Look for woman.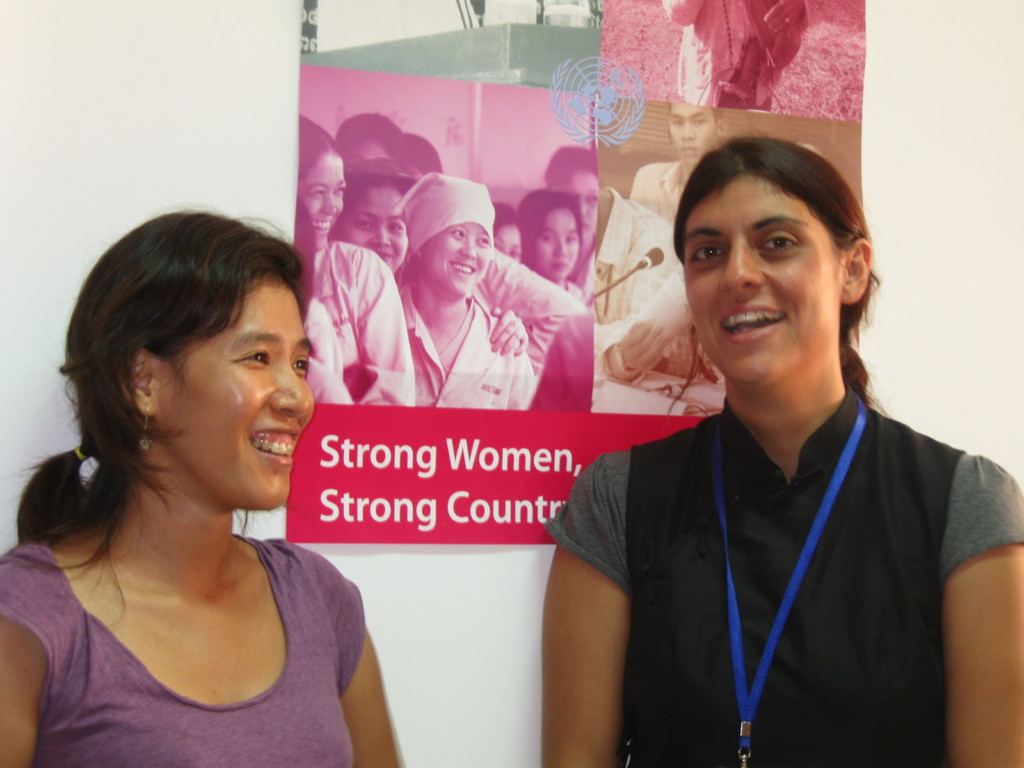
Found: 284:104:423:415.
